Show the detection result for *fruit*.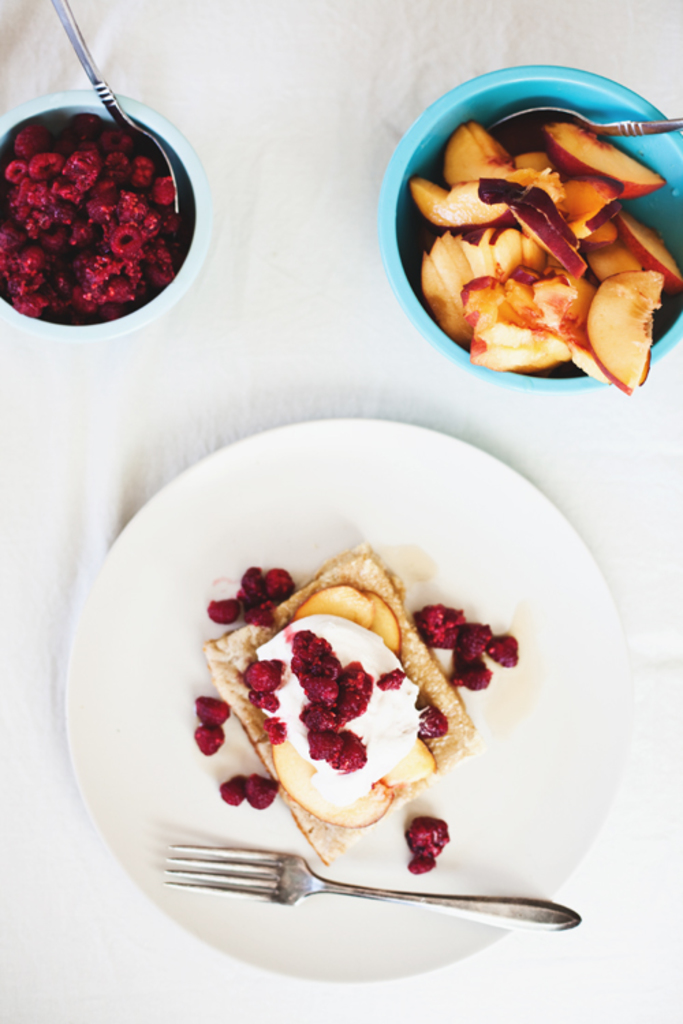
pyautogui.locateOnScreen(273, 744, 398, 831).
